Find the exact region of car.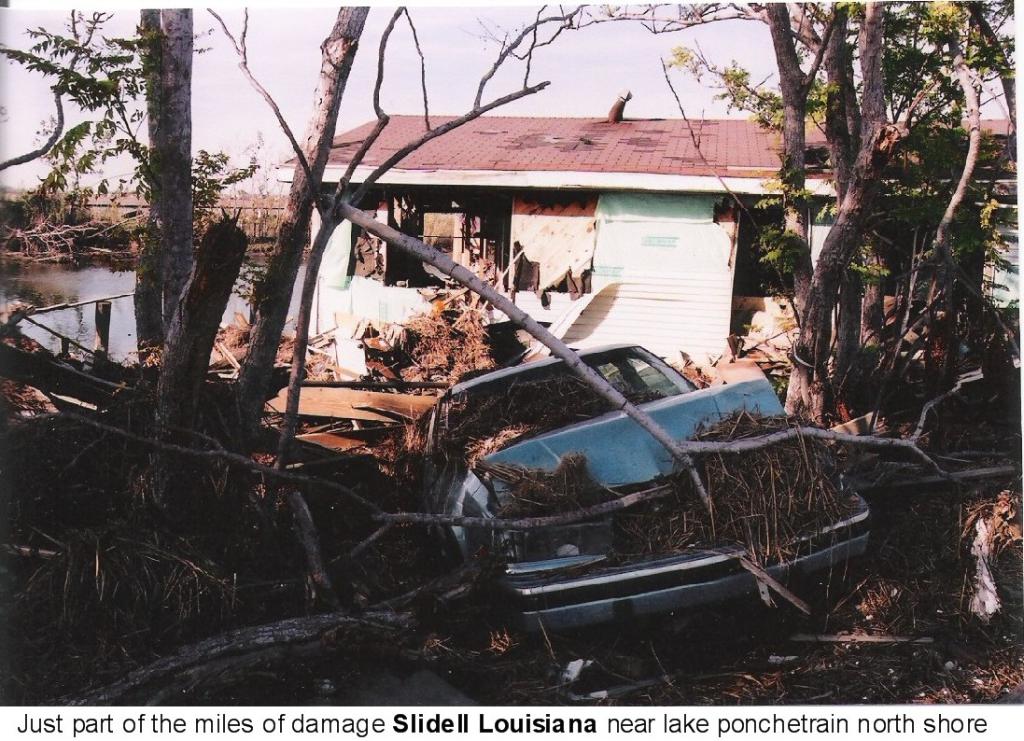
Exact region: <box>416,337,873,638</box>.
